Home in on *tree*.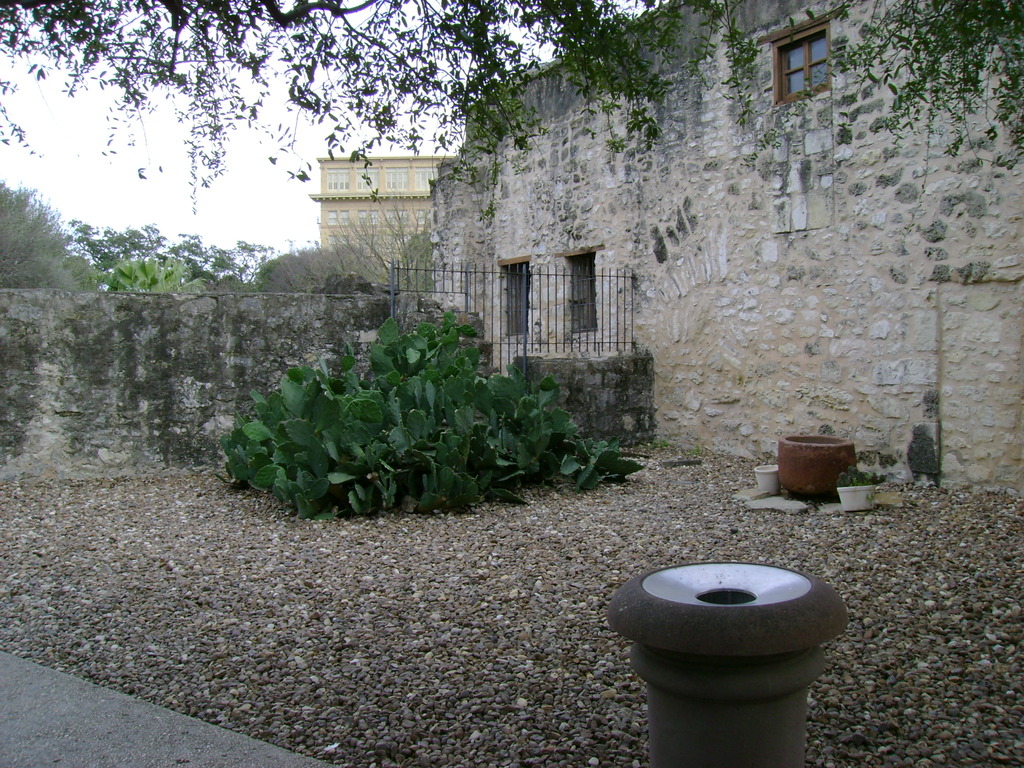
Homed in at left=0, top=0, right=1023, bottom=183.
